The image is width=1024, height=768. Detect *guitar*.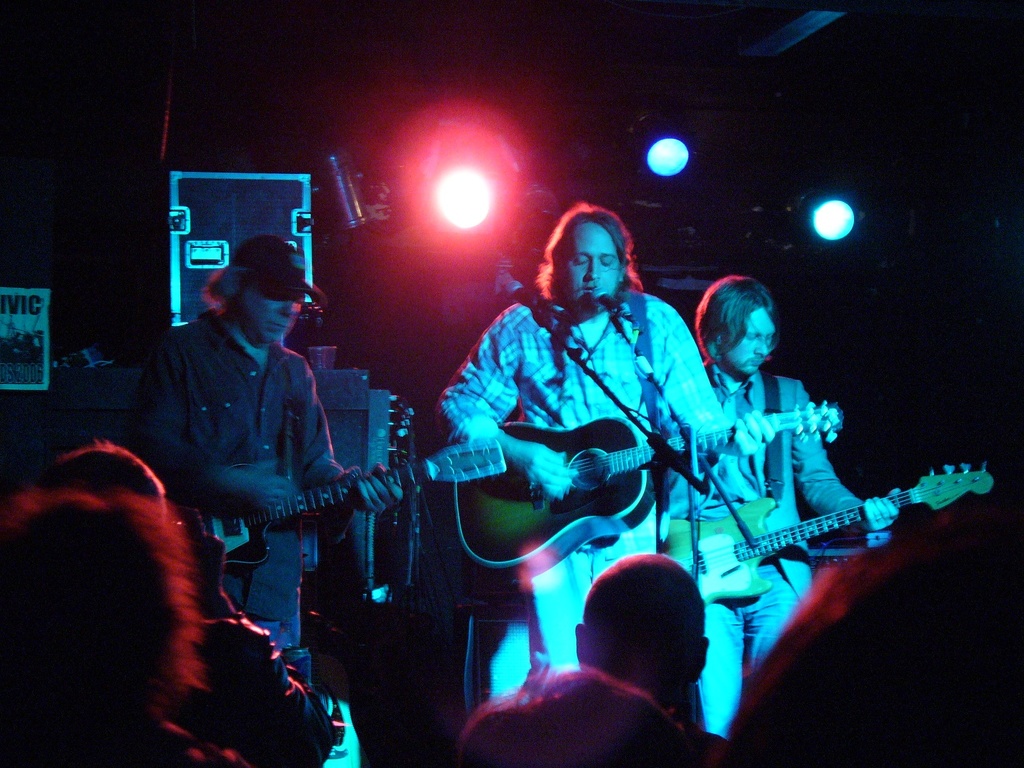
Detection: pyautogui.locateOnScreen(440, 405, 856, 585).
